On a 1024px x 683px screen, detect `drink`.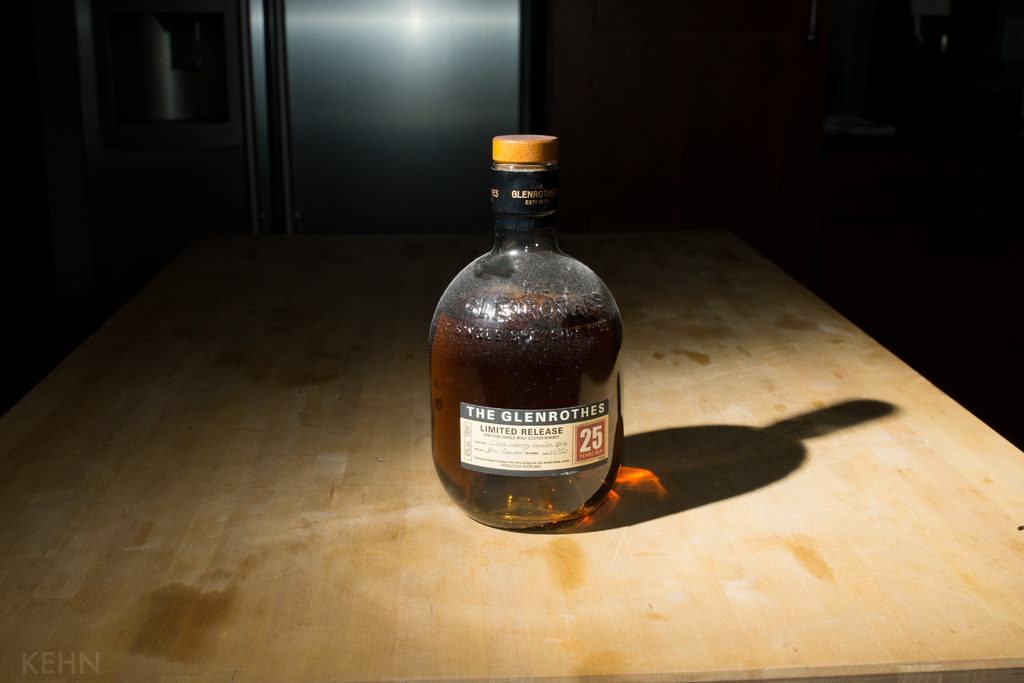
region(430, 149, 640, 555).
